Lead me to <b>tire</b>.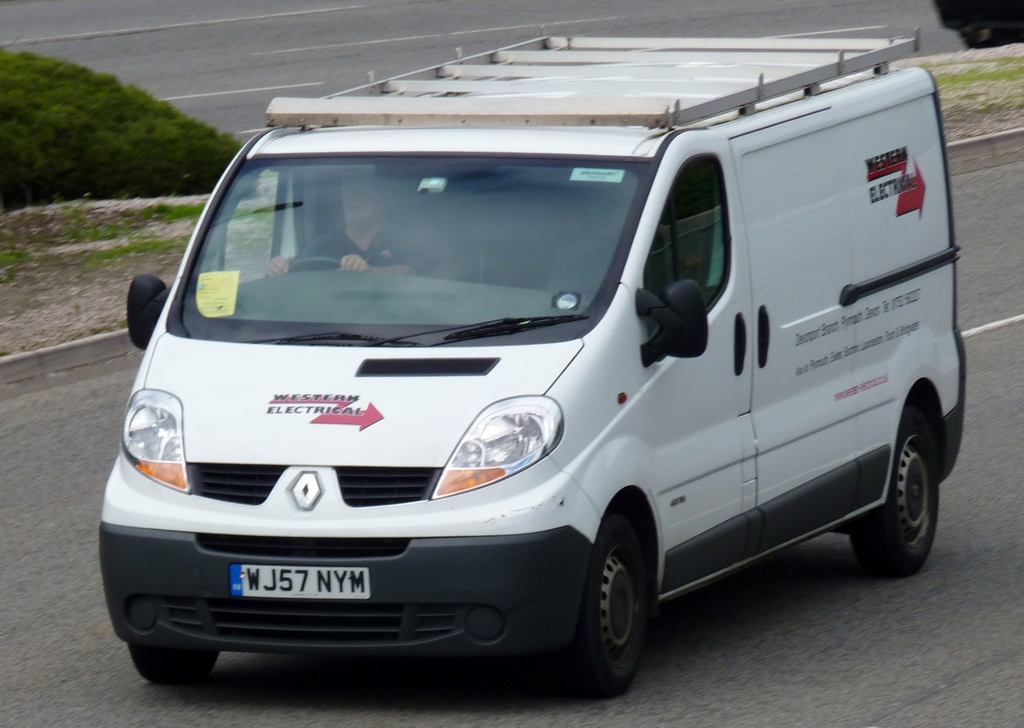
Lead to l=845, t=402, r=942, b=569.
